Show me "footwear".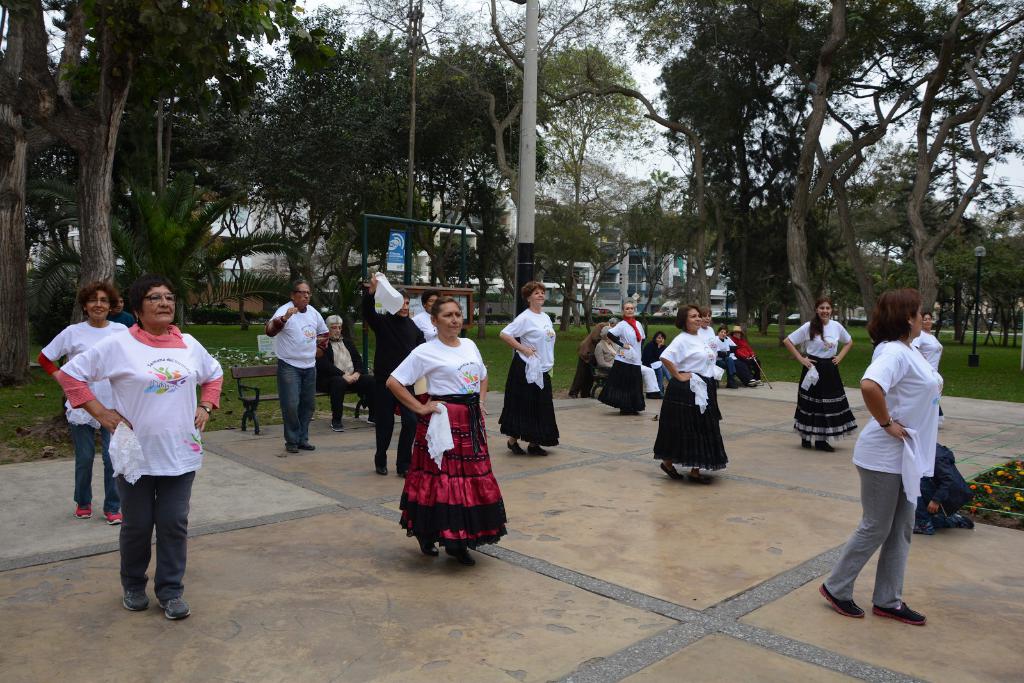
"footwear" is here: <bbox>915, 522, 934, 534</bbox>.
